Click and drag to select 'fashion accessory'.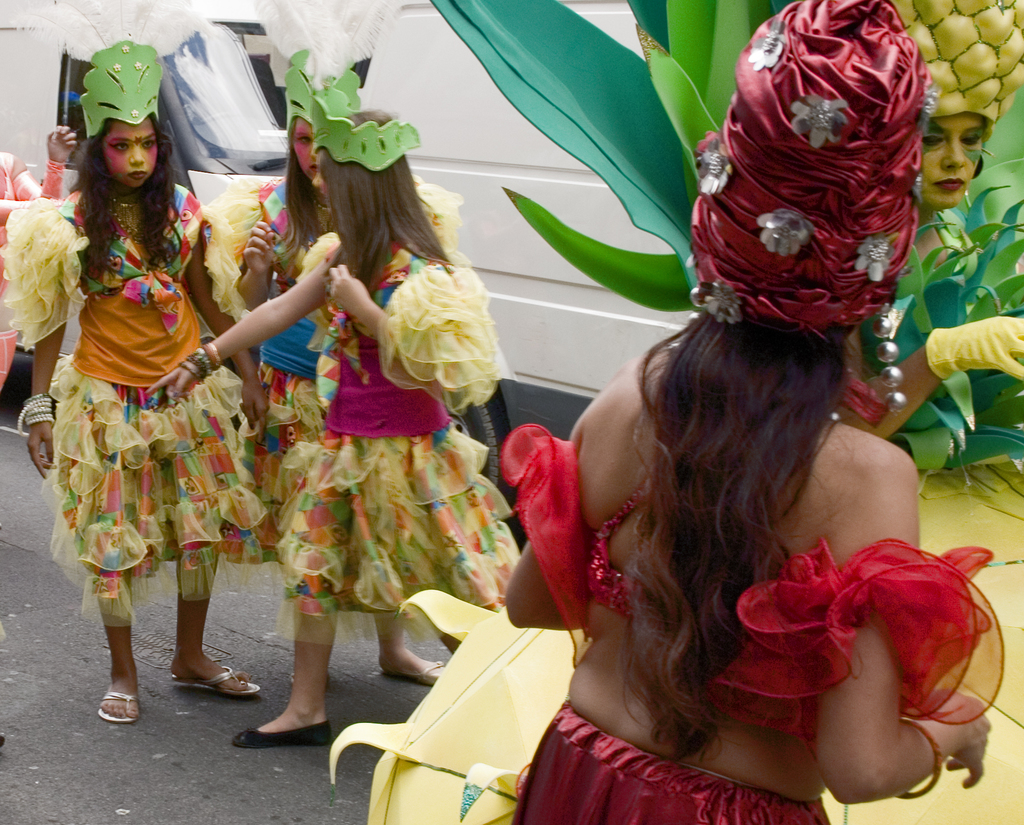
Selection: (x1=11, y1=394, x2=51, y2=423).
